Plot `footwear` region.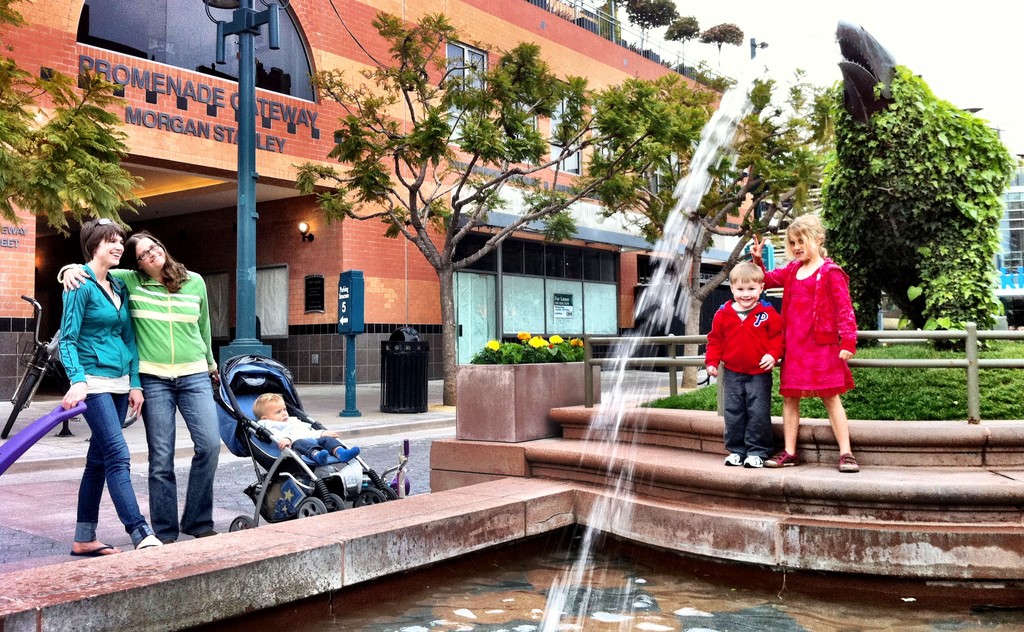
Plotted at l=765, t=447, r=798, b=466.
